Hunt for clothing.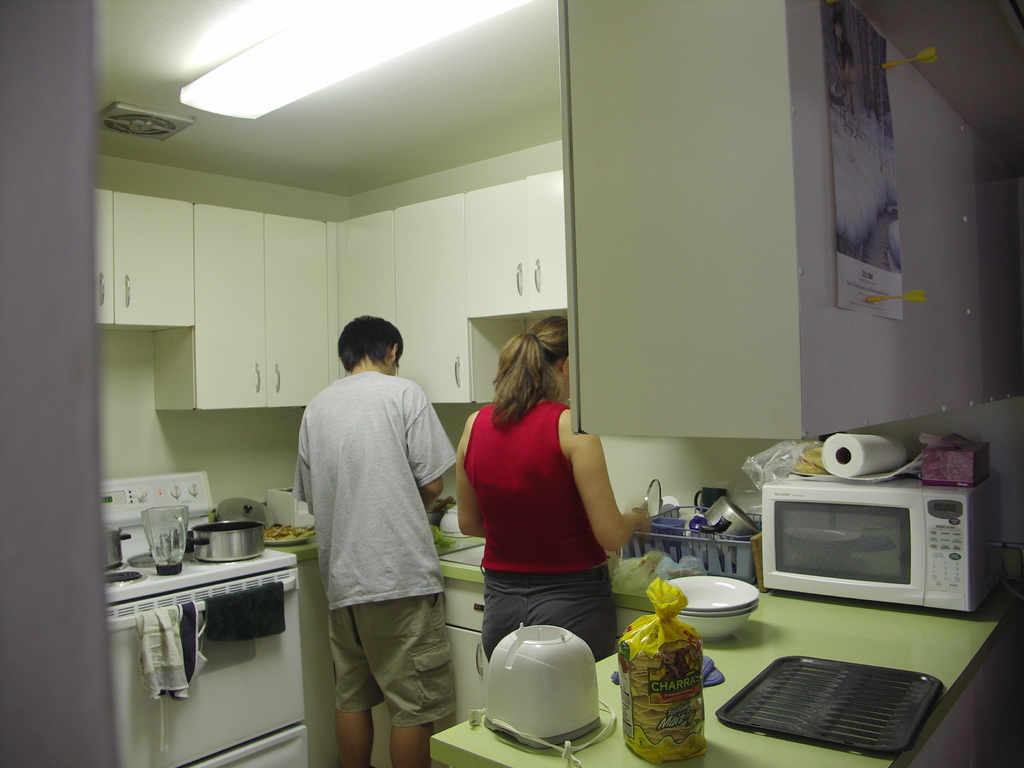
Hunted down at {"x1": 469, "y1": 401, "x2": 620, "y2": 666}.
